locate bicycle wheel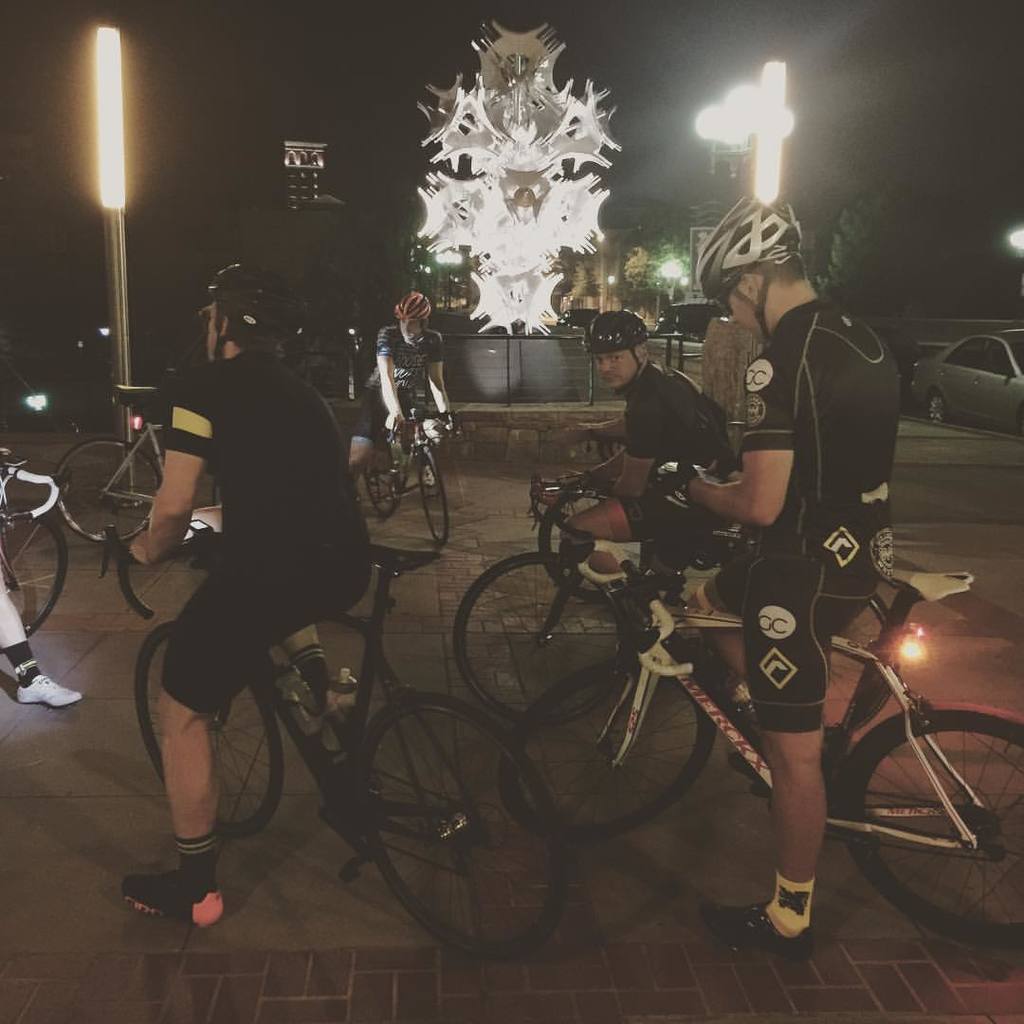
left=451, top=547, right=629, bottom=724
